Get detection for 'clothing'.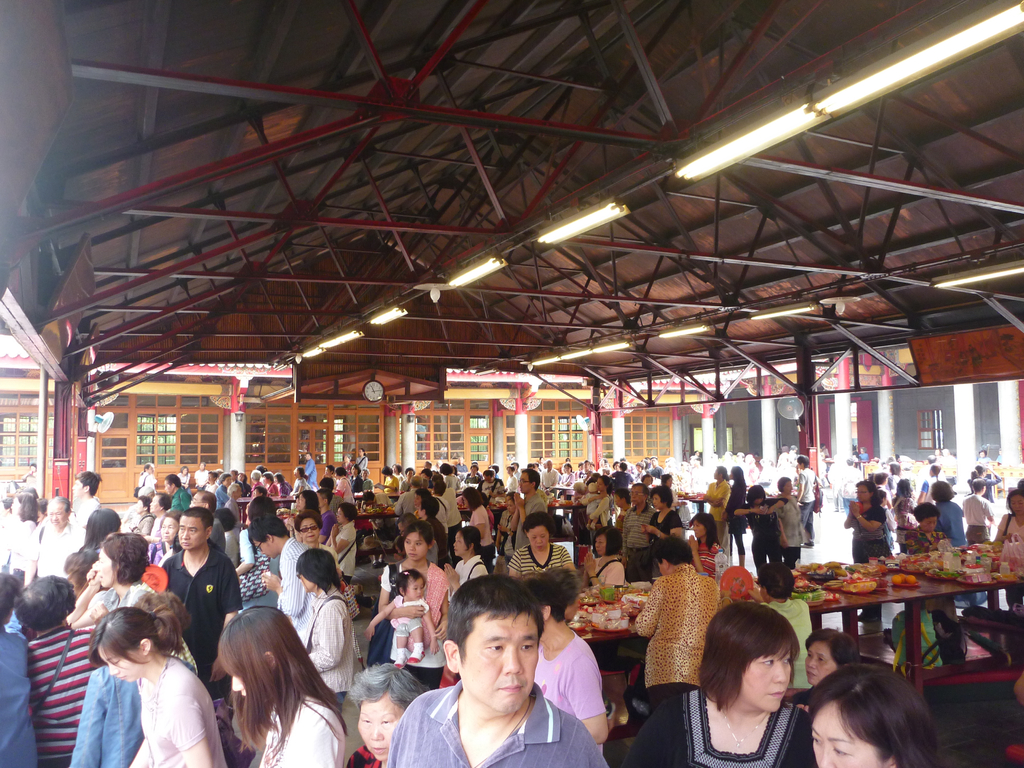
Detection: bbox(0, 630, 36, 767).
